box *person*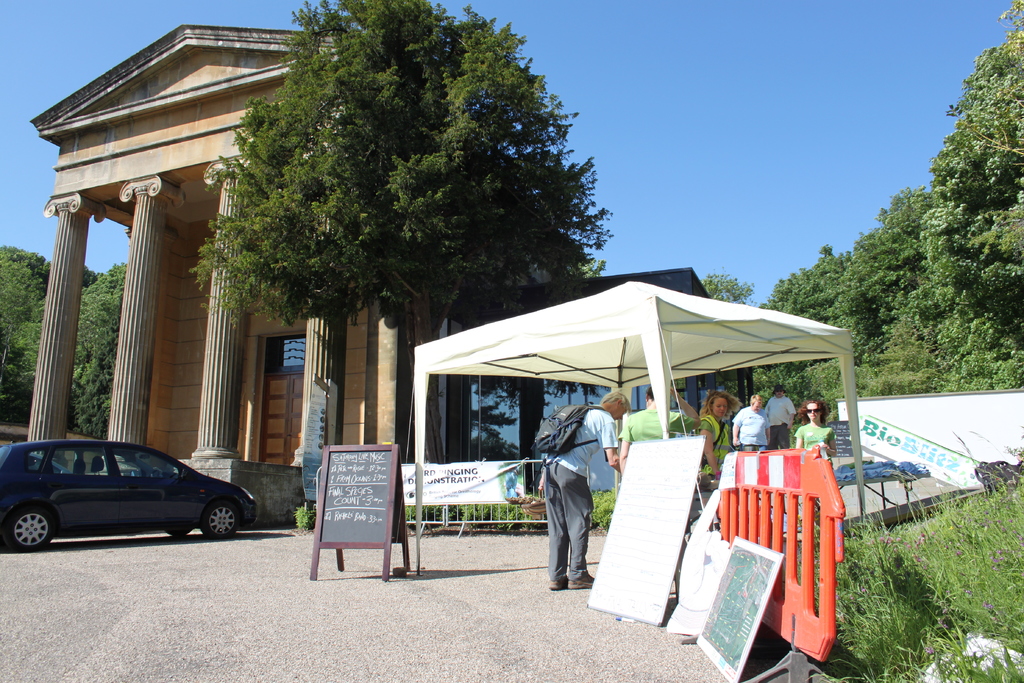
[x1=731, y1=393, x2=766, y2=451]
